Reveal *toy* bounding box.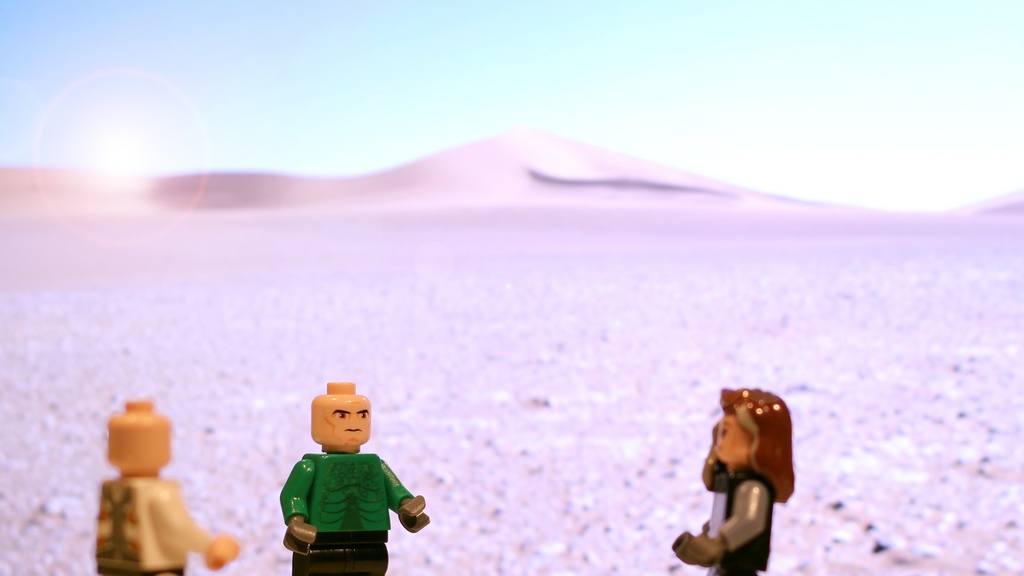
Revealed: 95,391,235,570.
